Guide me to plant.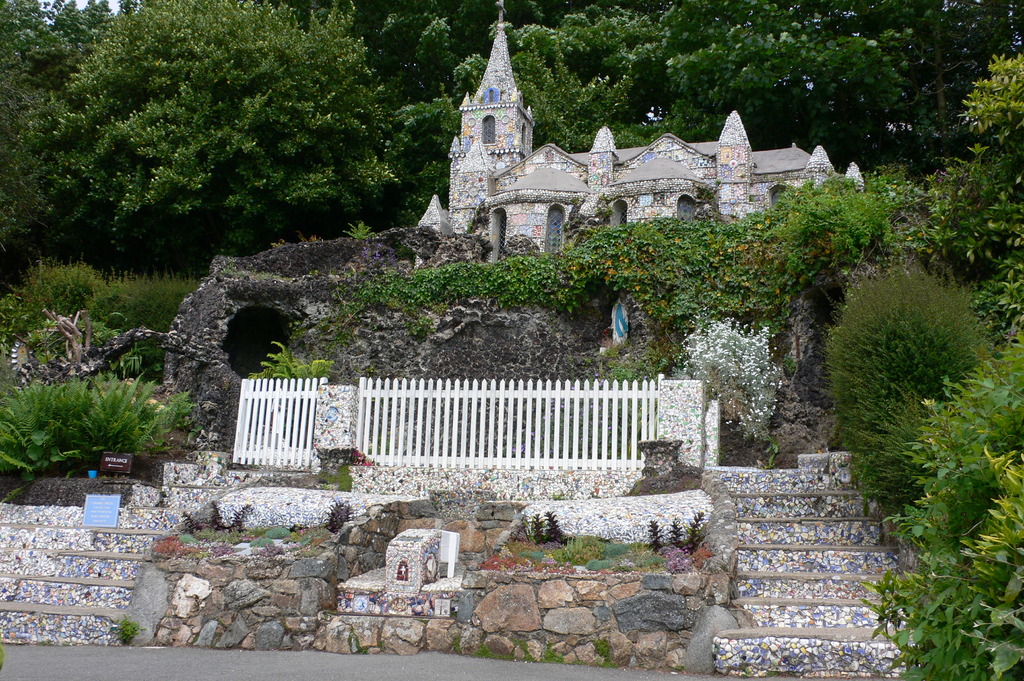
Guidance: x1=342 y1=220 x2=375 y2=240.
